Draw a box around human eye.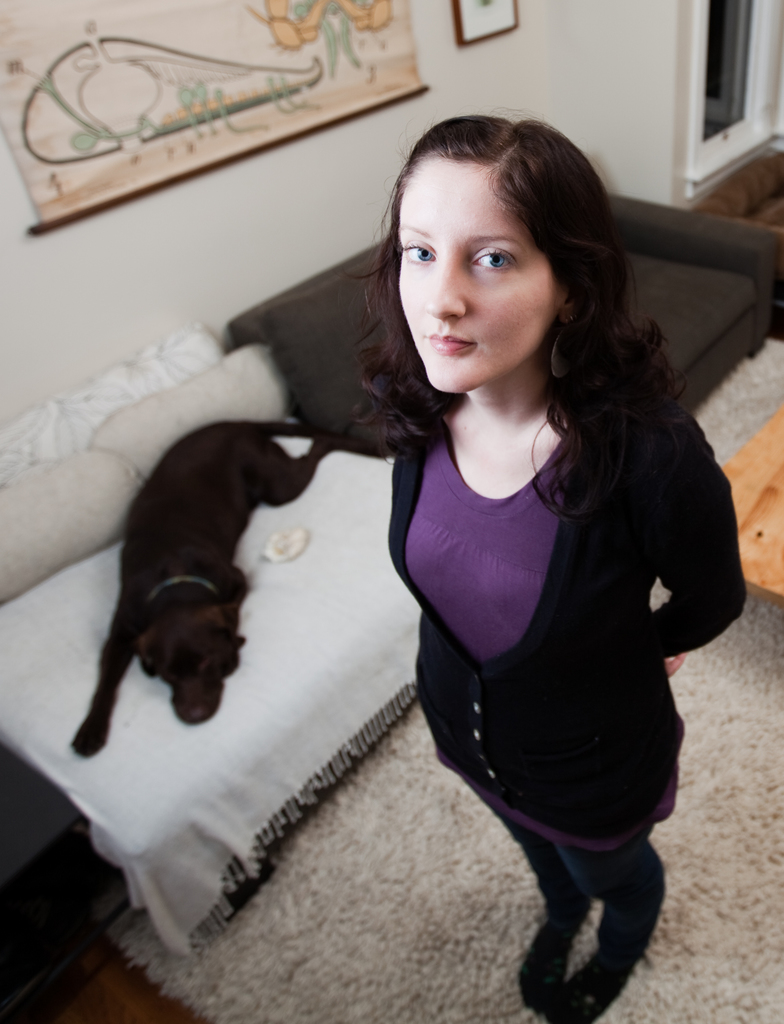
{"left": 460, "top": 236, "right": 526, "bottom": 275}.
